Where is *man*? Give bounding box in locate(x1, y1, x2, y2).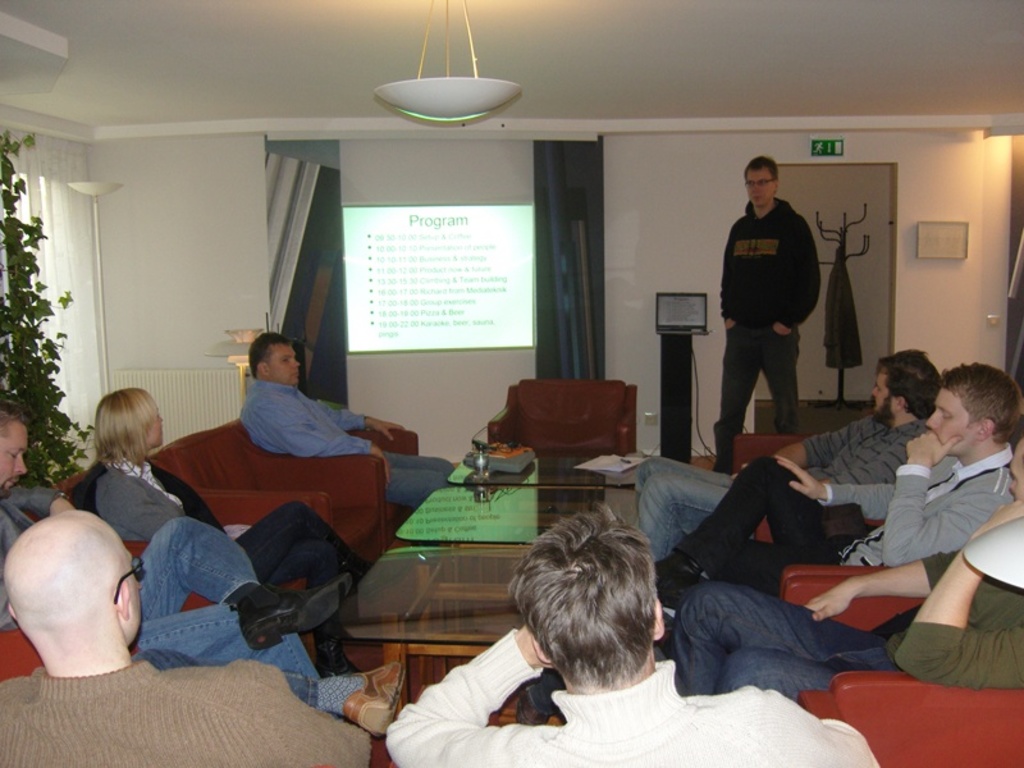
locate(668, 439, 1023, 705).
